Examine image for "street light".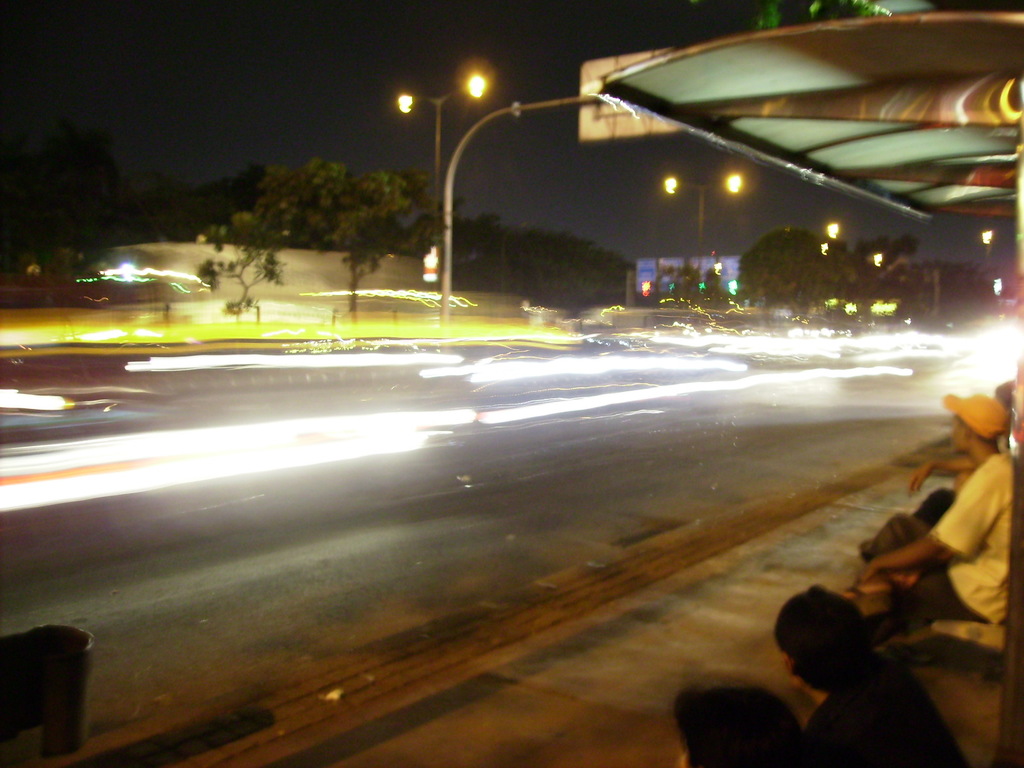
Examination result: (x1=659, y1=175, x2=742, y2=248).
